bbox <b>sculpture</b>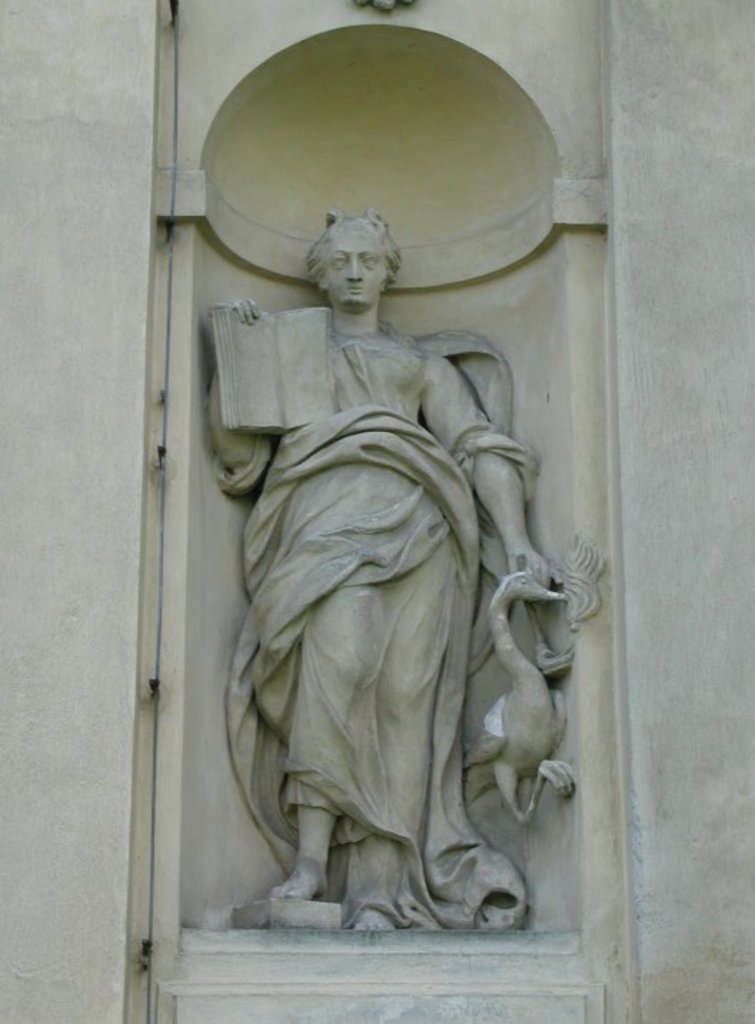
bbox=(193, 187, 568, 930)
